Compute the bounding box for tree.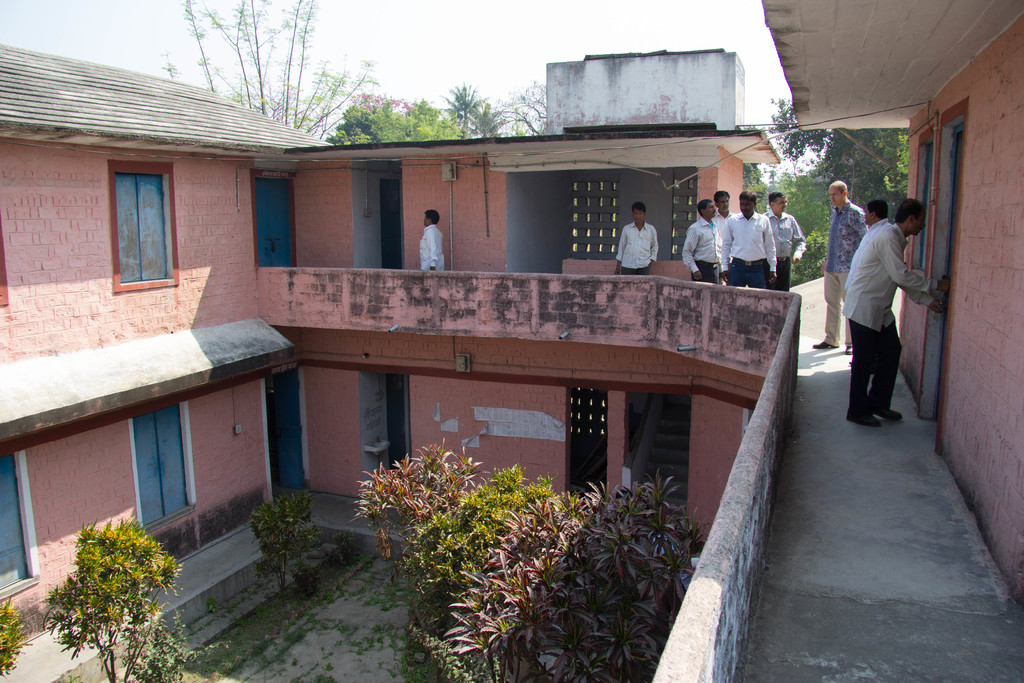
(796,231,836,282).
